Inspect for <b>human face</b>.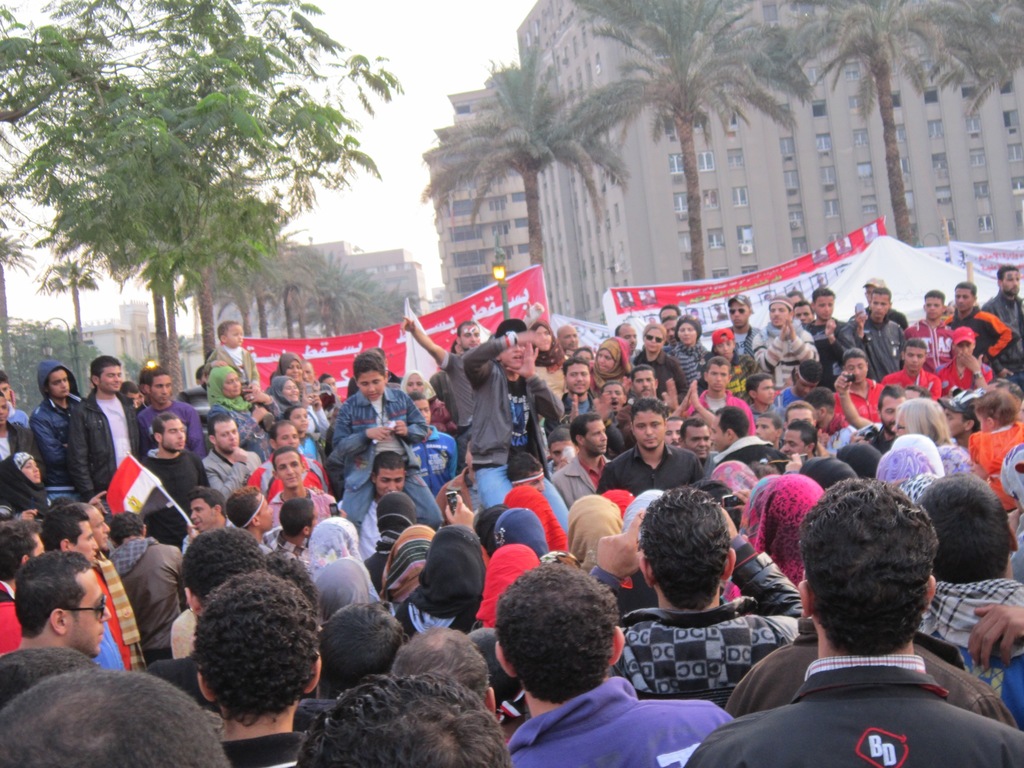
Inspection: {"left": 501, "top": 344, "right": 524, "bottom": 368}.
